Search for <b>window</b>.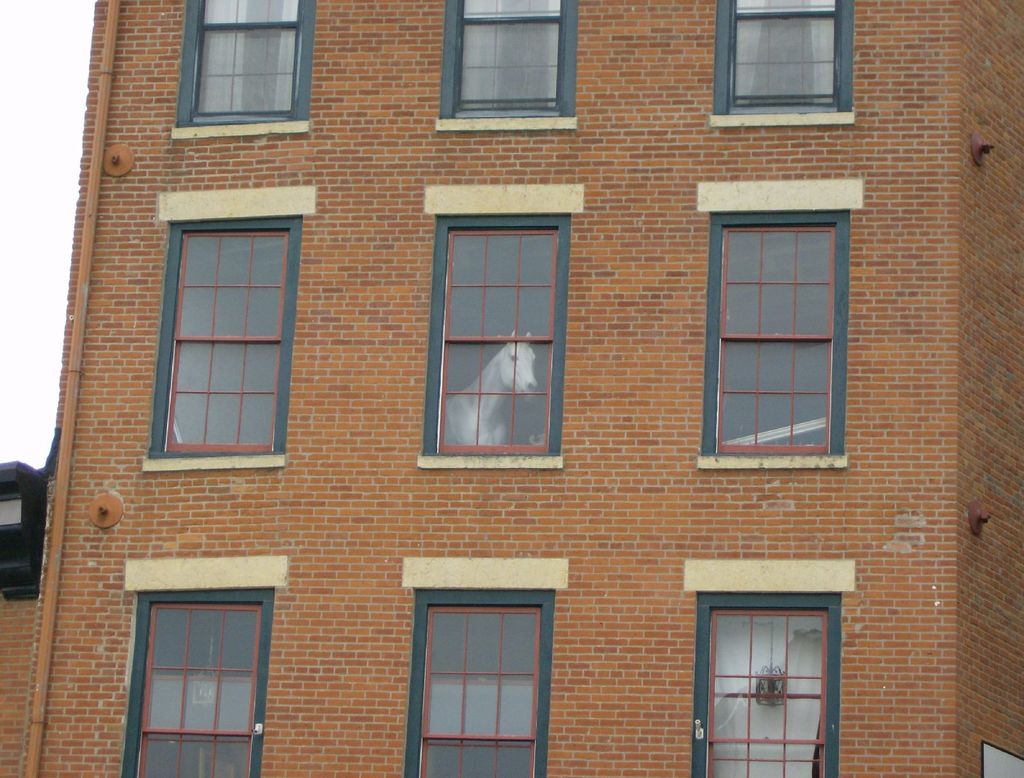
Found at crop(718, 1, 853, 118).
